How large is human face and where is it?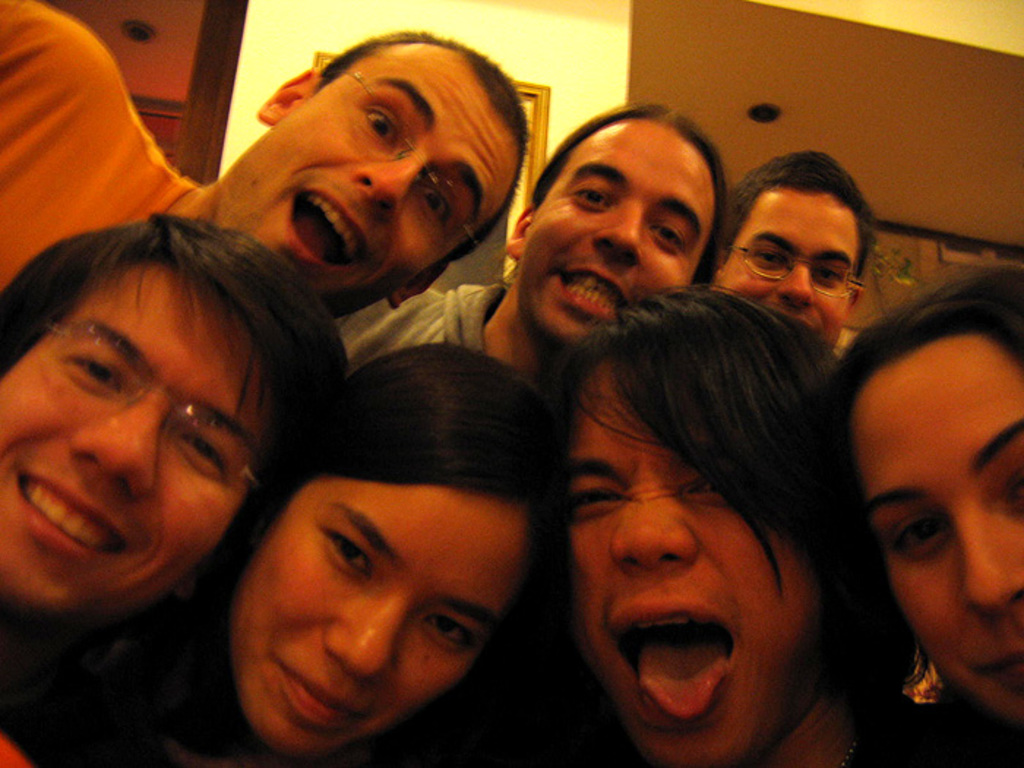
Bounding box: 718:192:857:348.
